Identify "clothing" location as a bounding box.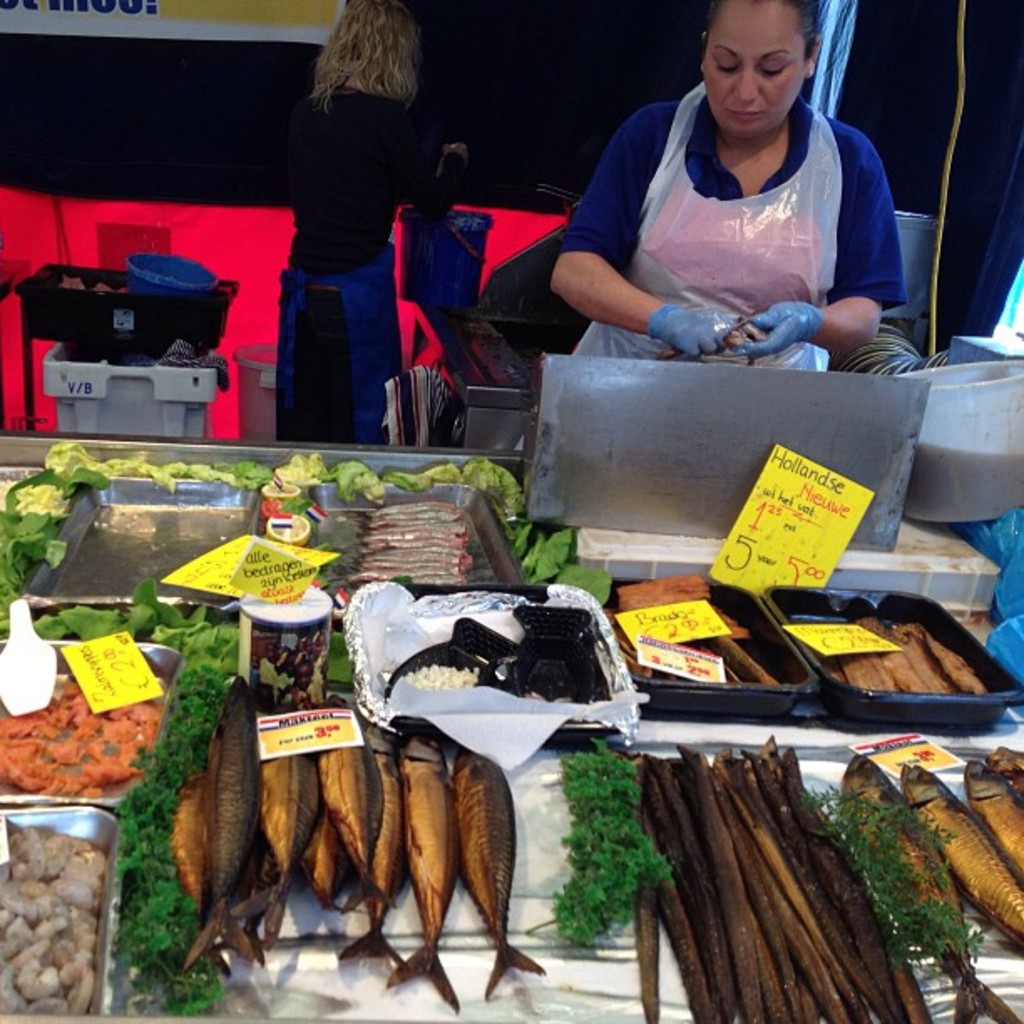
left=550, top=59, right=907, bottom=360.
